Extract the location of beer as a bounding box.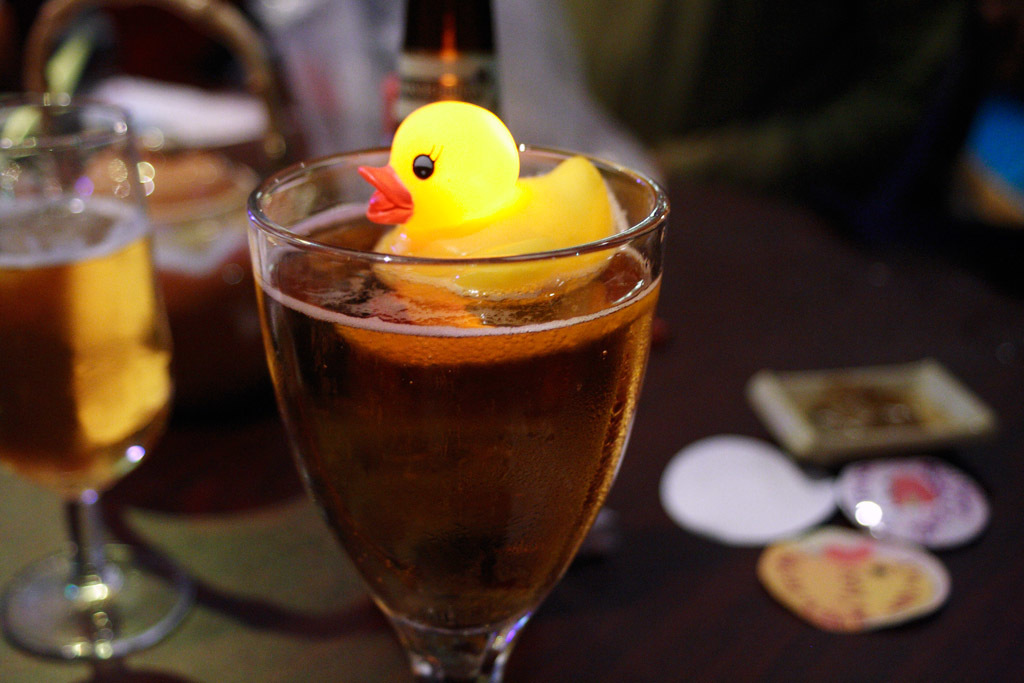
[x1=256, y1=154, x2=660, y2=682].
